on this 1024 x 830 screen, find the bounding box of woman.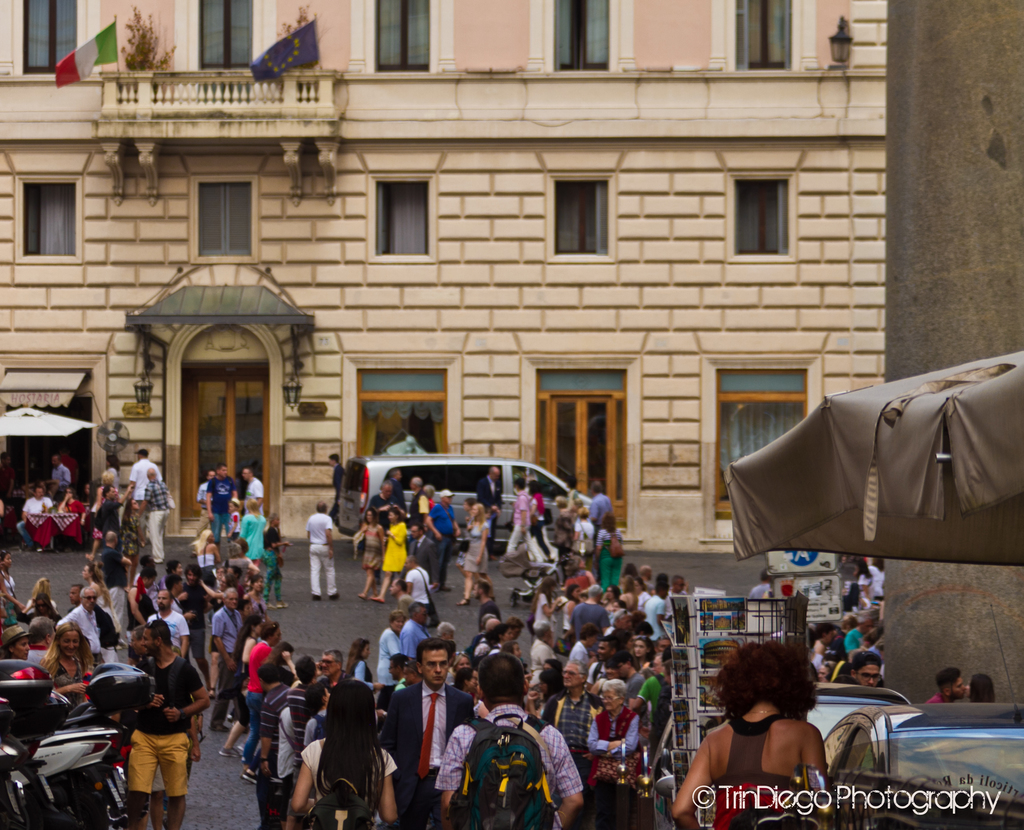
Bounding box: 136,468,176,567.
